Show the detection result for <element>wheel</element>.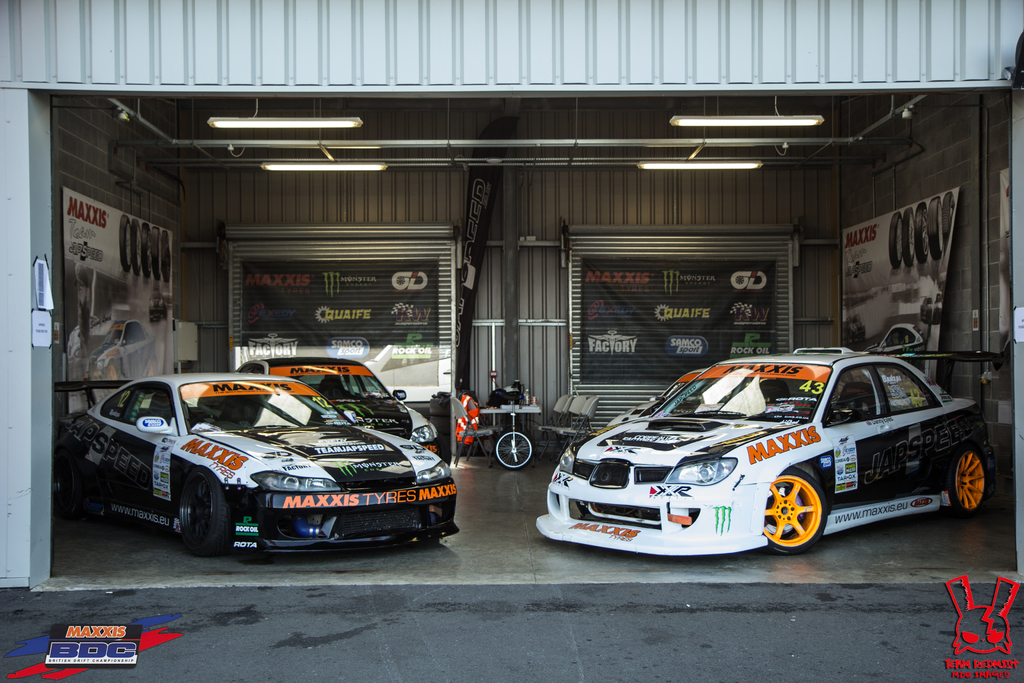
<region>180, 468, 232, 566</region>.
